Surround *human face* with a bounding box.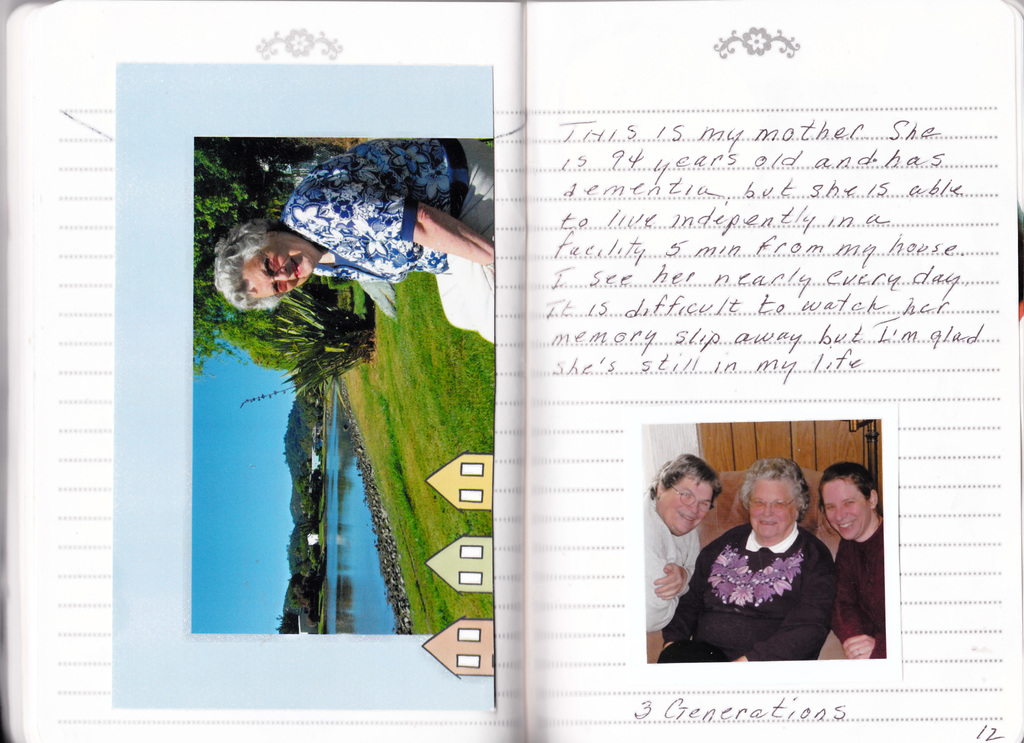
Rect(812, 475, 867, 543).
